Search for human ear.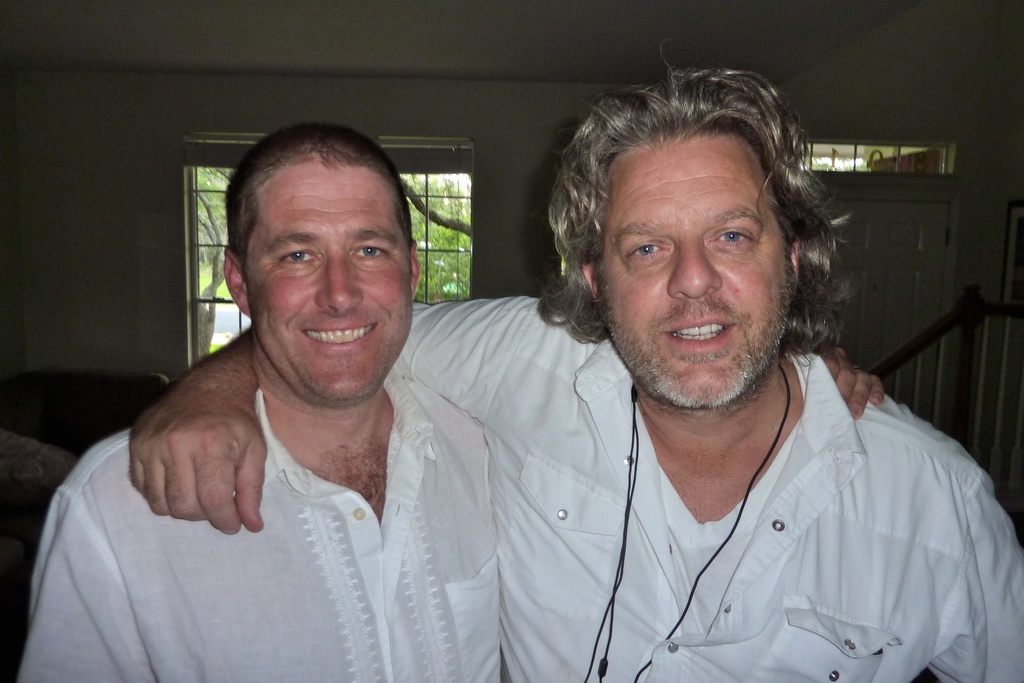
Found at <bbox>409, 240, 421, 299</bbox>.
